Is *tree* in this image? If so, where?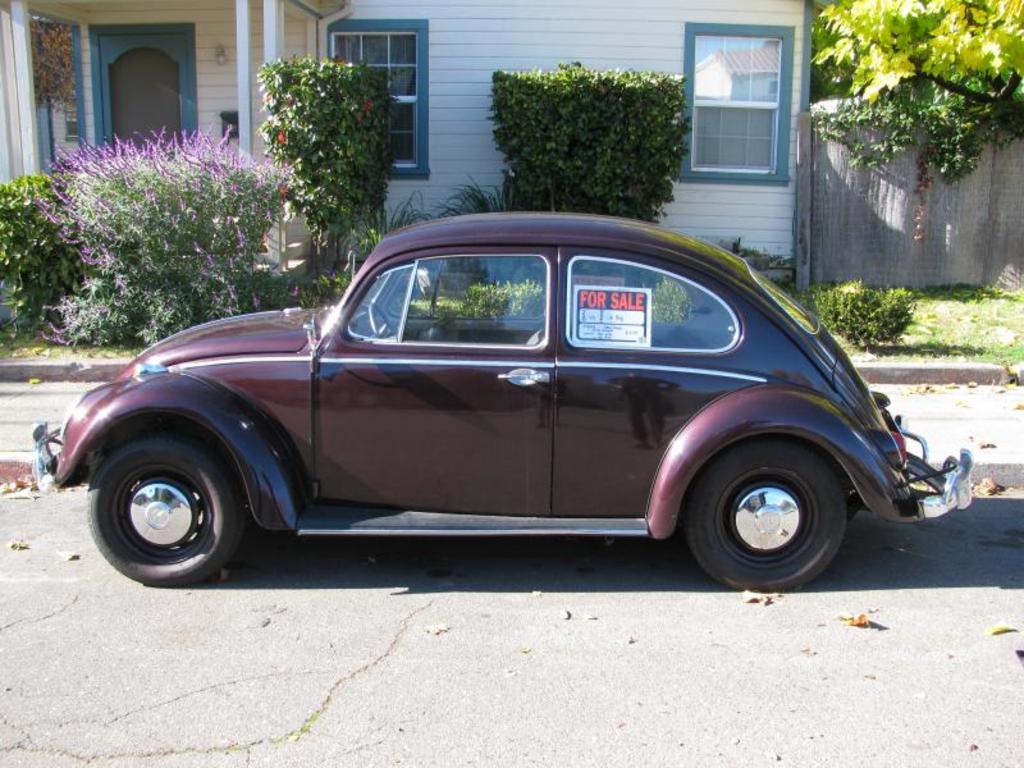
Yes, at x1=808 y1=0 x2=1023 y2=140.
